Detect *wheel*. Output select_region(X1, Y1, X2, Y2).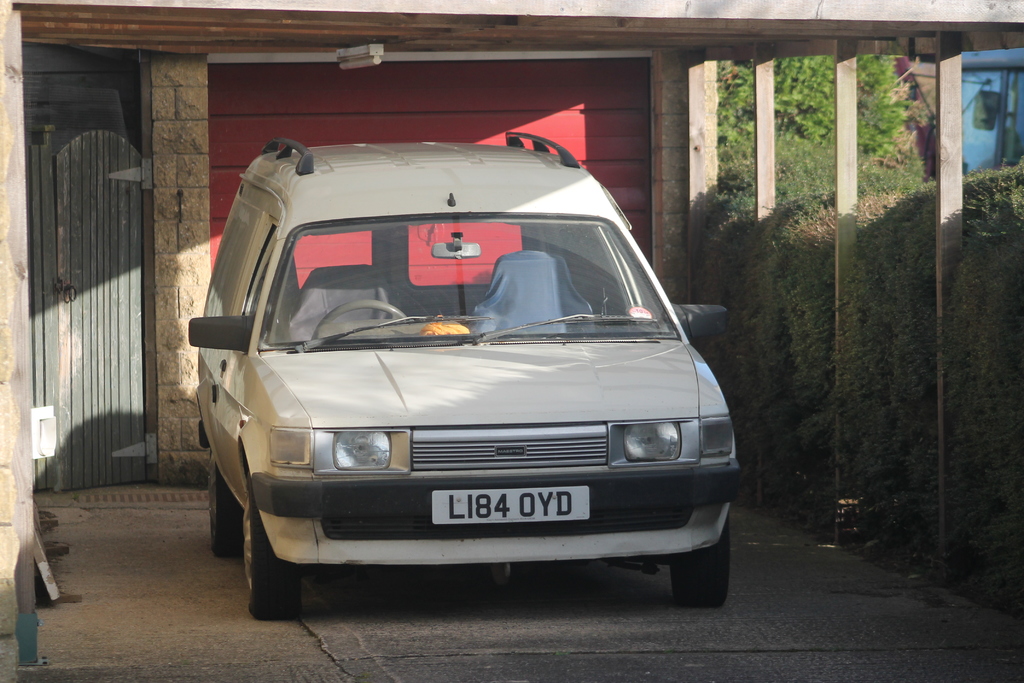
select_region(211, 452, 243, 559).
